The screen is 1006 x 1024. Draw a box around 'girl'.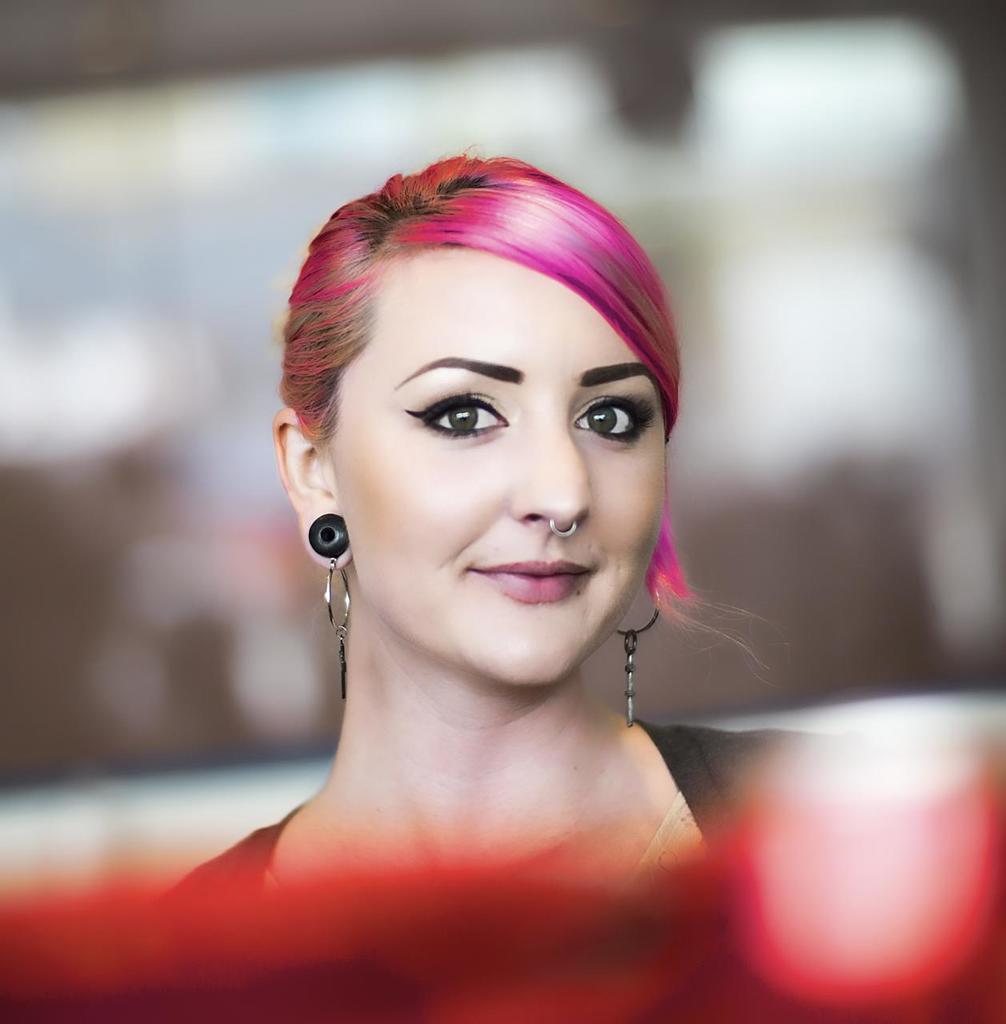
<bbox>148, 138, 884, 886</bbox>.
